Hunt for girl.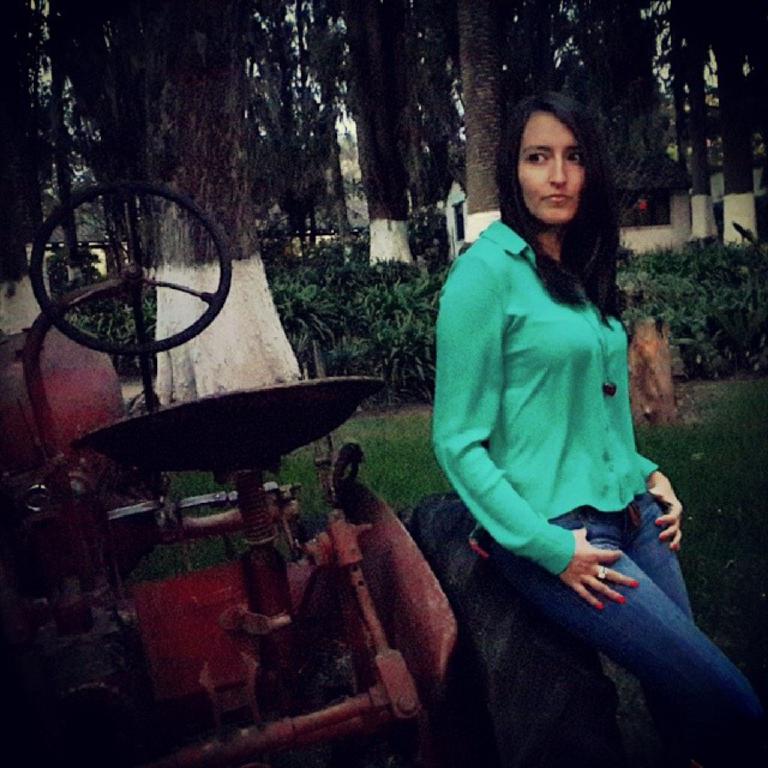
Hunted down at (x1=430, y1=92, x2=767, y2=767).
